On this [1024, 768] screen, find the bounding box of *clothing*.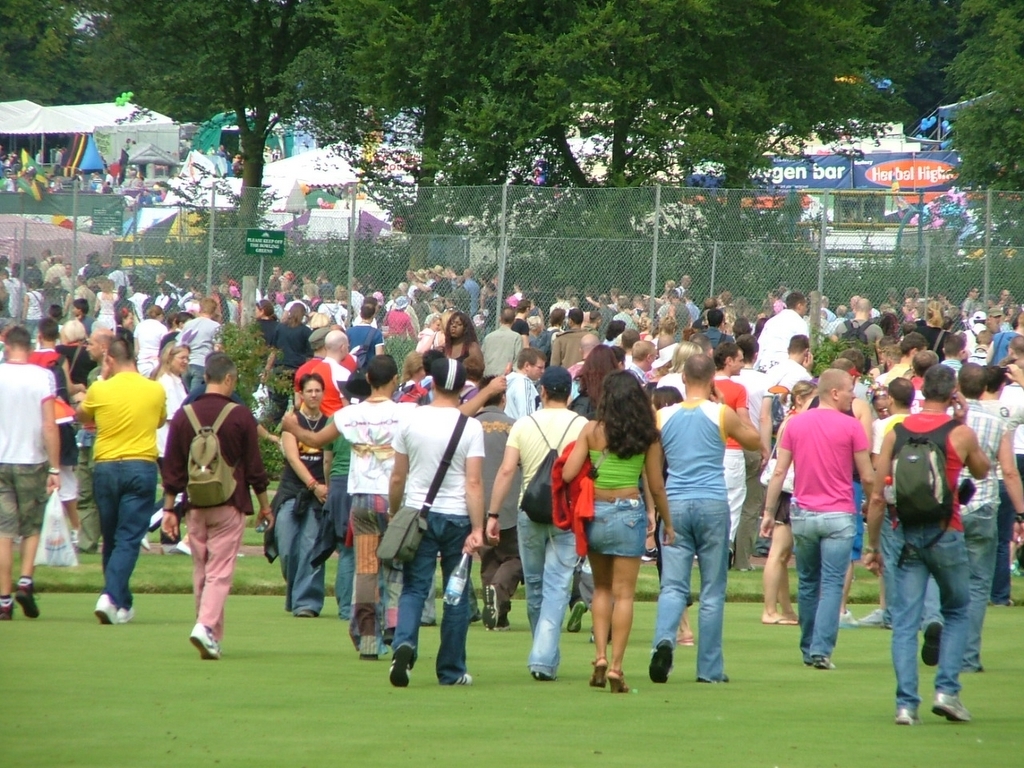
Bounding box: region(382, 306, 416, 344).
